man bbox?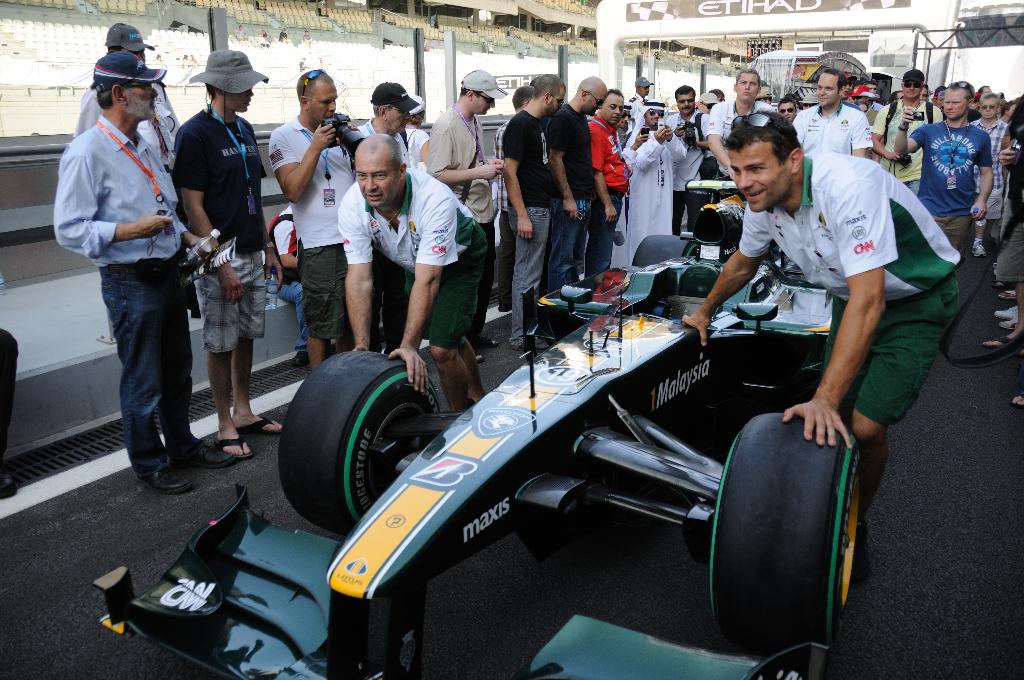
detection(871, 69, 947, 193)
